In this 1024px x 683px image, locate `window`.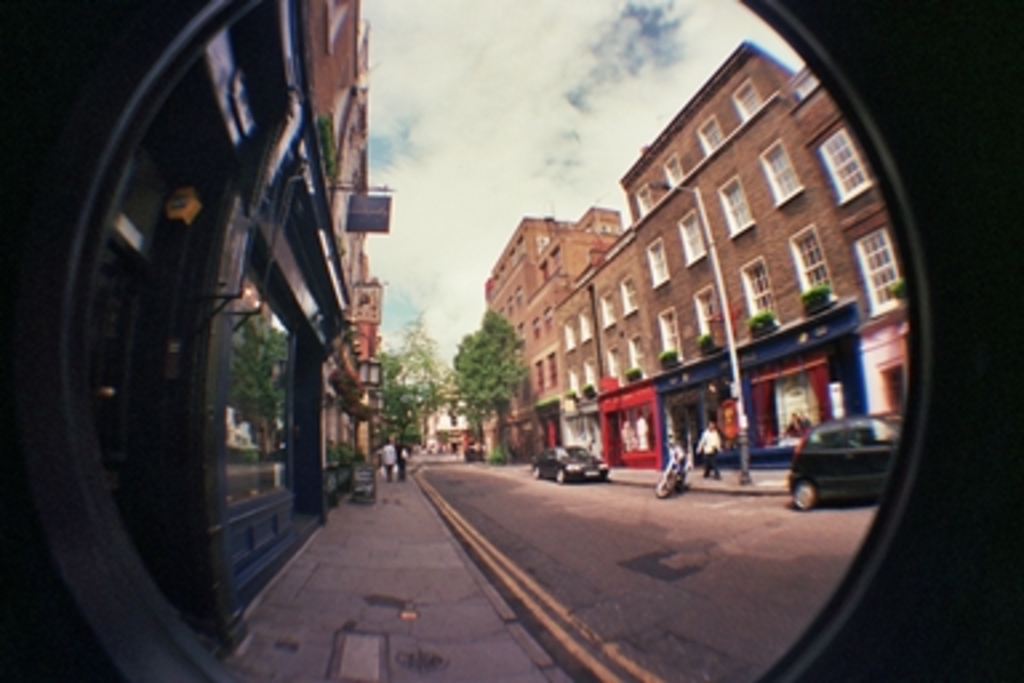
Bounding box: 677 205 701 264.
